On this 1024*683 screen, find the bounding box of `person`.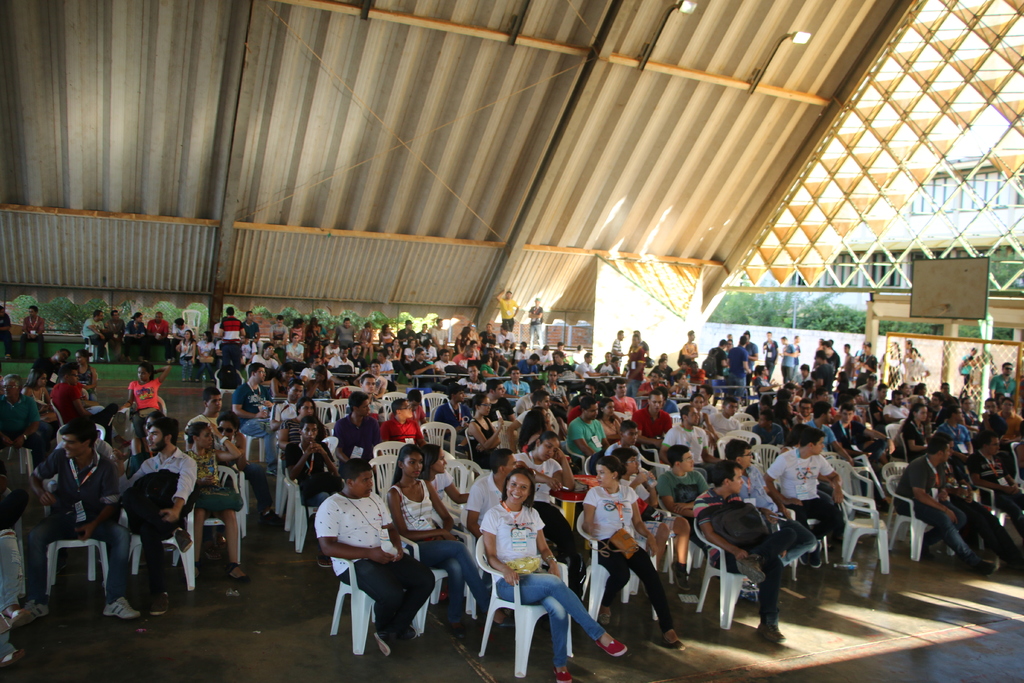
Bounding box: <bbox>273, 311, 292, 349</bbox>.
